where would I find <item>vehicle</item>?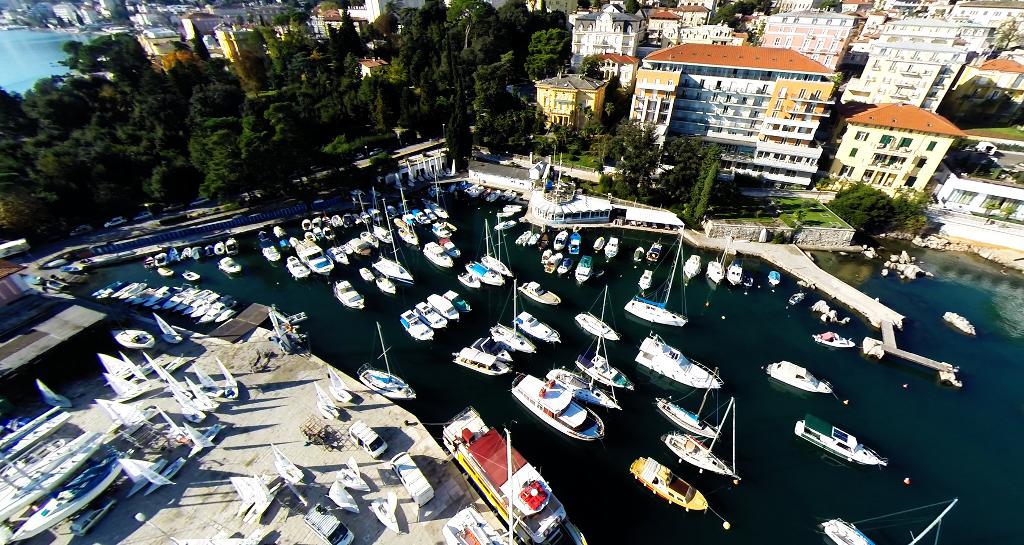
At pyautogui.locateOnScreen(488, 322, 541, 354).
